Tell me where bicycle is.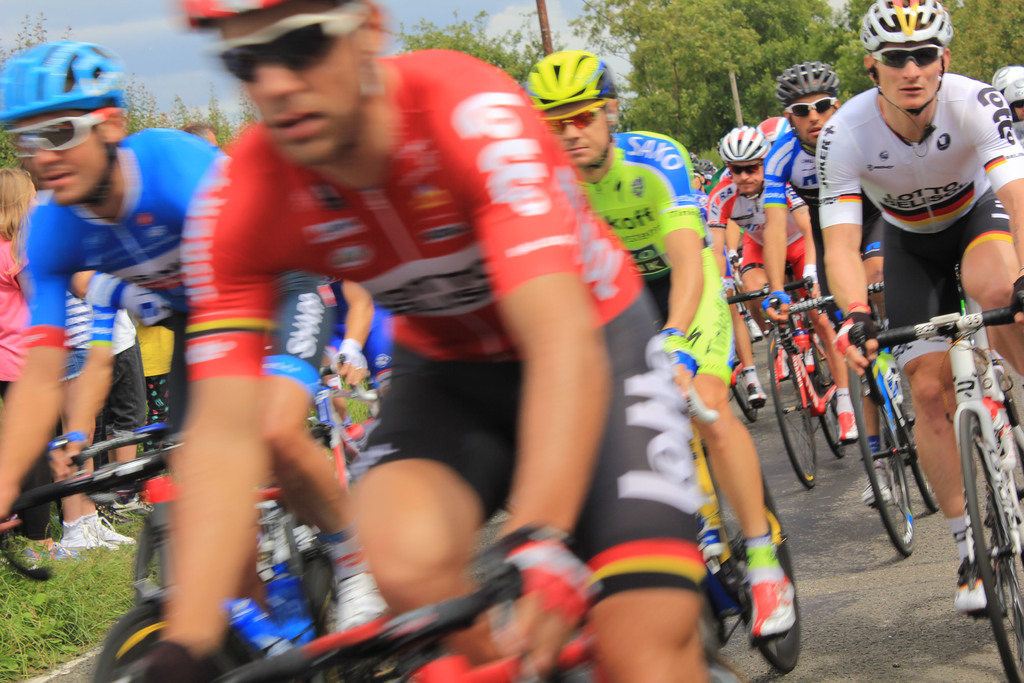
bicycle is at 725/283/764/422.
